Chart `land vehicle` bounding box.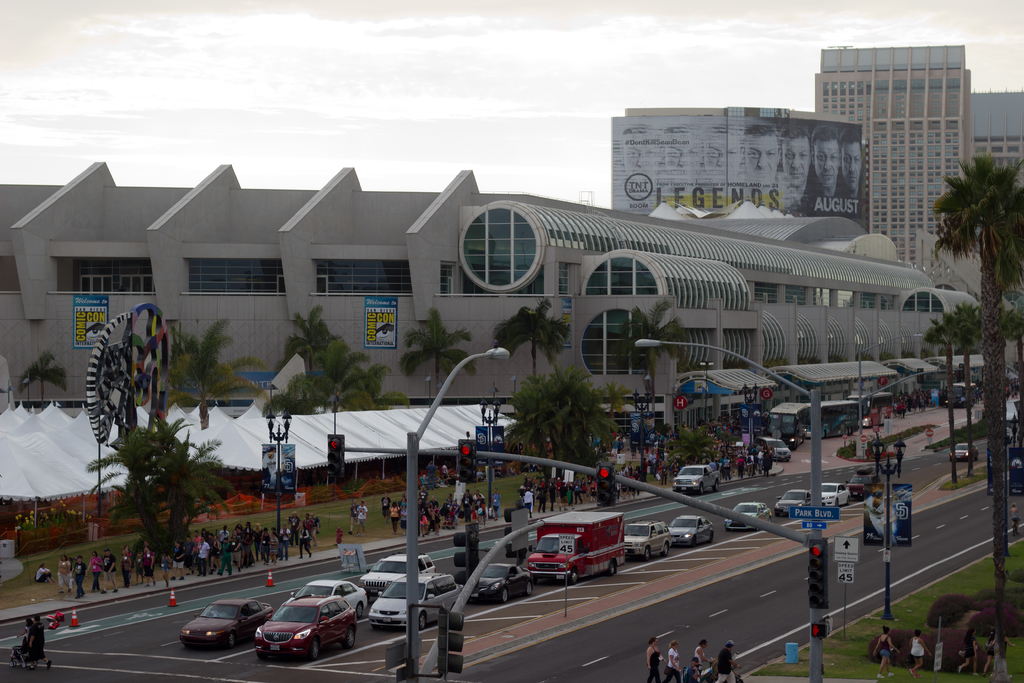
Charted: x1=474 y1=562 x2=531 y2=602.
